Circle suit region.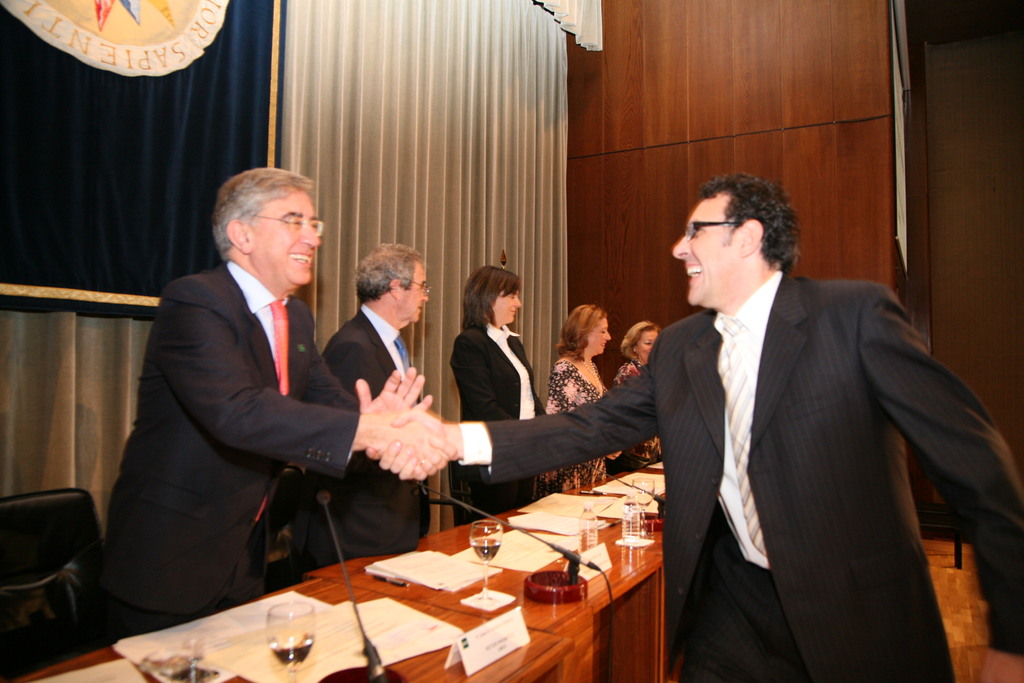
Region: <bbox>447, 323, 555, 529</bbox>.
